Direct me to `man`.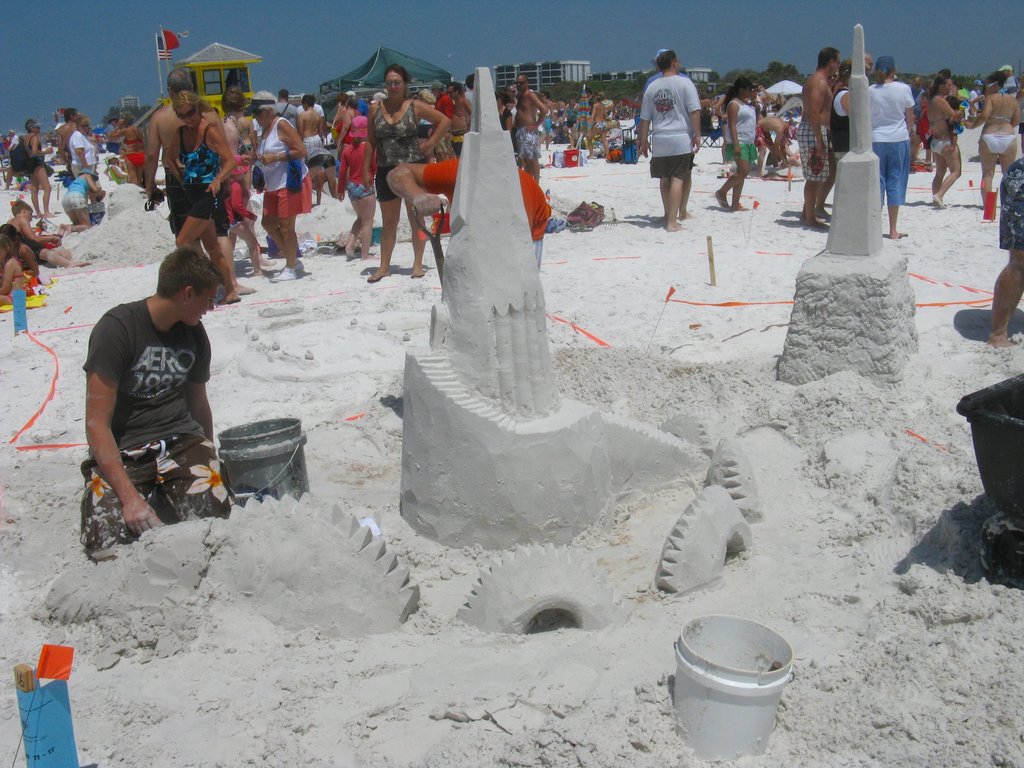
Direction: x1=968, y1=78, x2=982, y2=121.
